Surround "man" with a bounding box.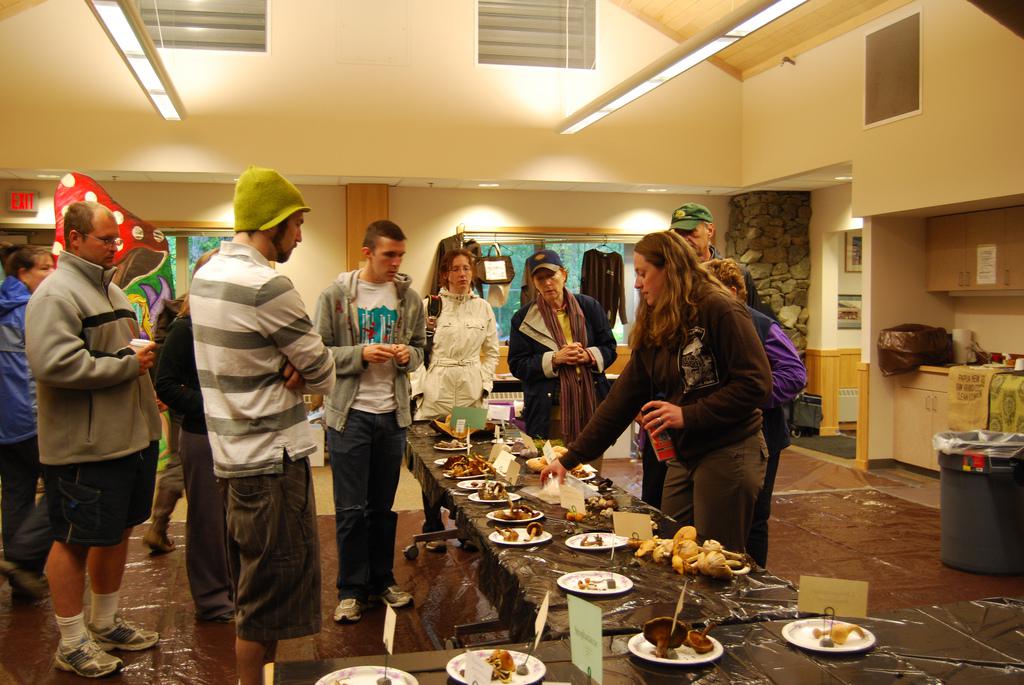
Rect(192, 163, 334, 684).
